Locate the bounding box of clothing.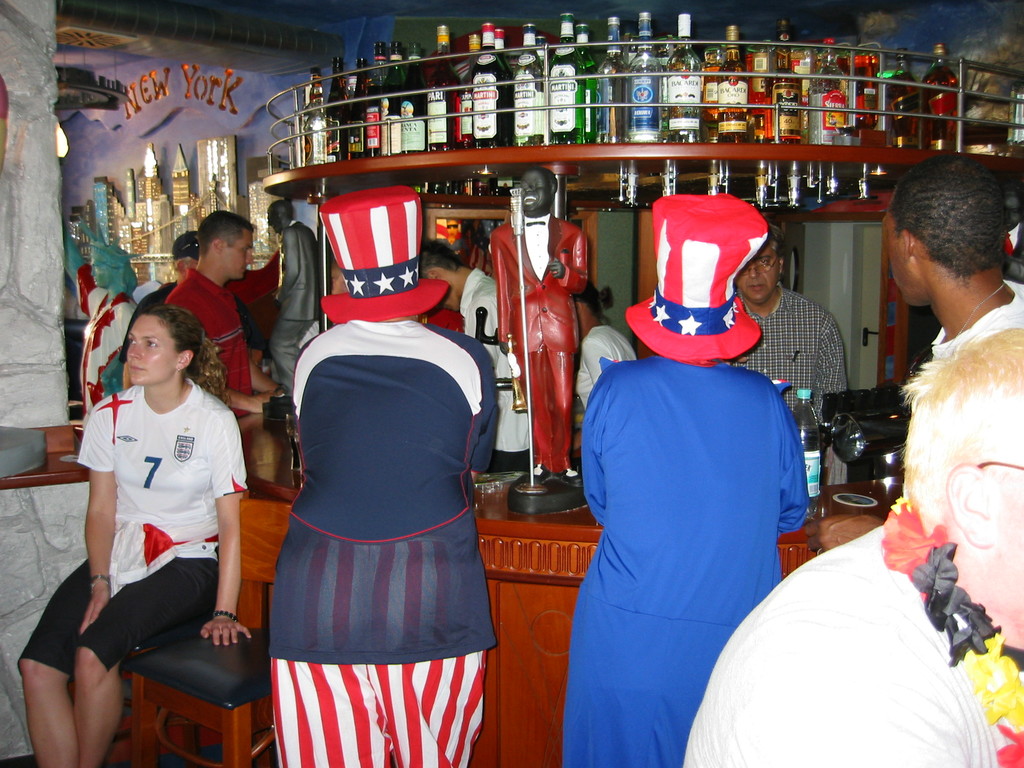
Bounding box: rect(120, 278, 258, 364).
